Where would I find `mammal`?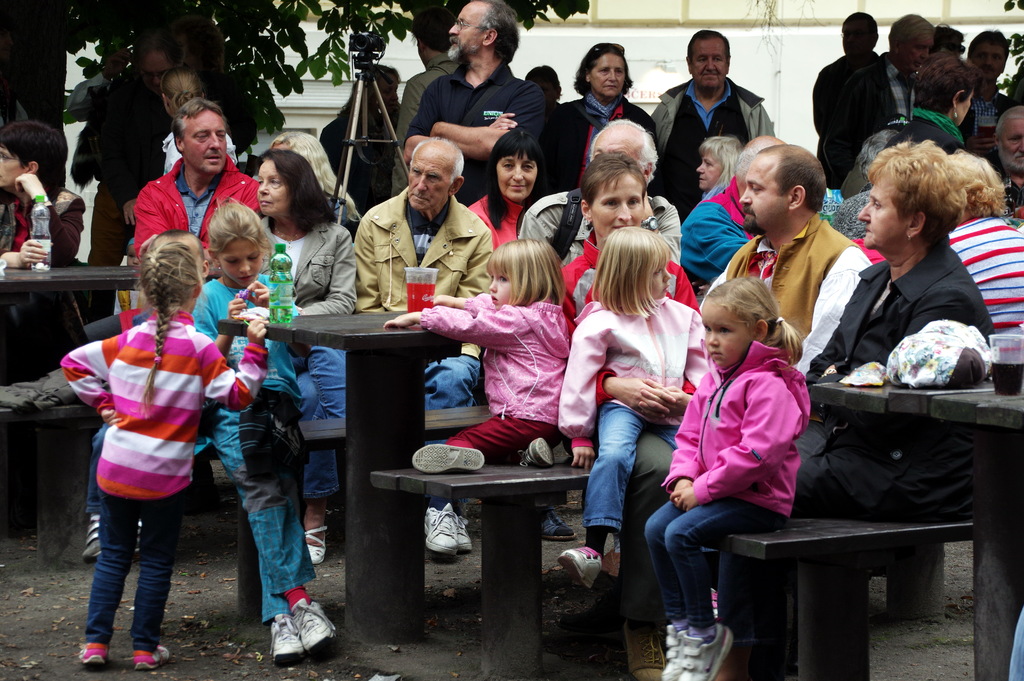
At 701:142:876:459.
